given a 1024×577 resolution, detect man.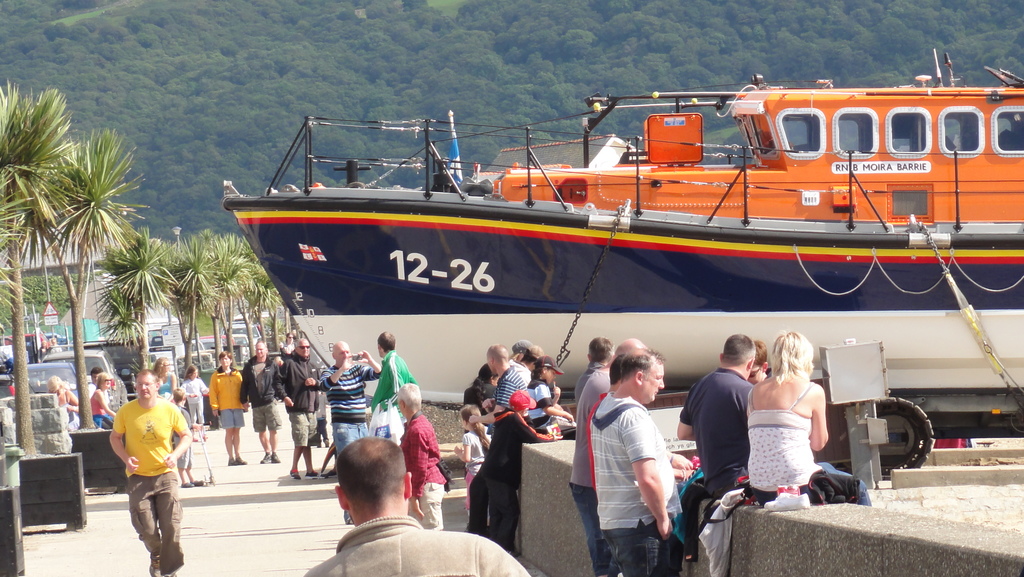
x1=588 y1=347 x2=693 y2=576.
